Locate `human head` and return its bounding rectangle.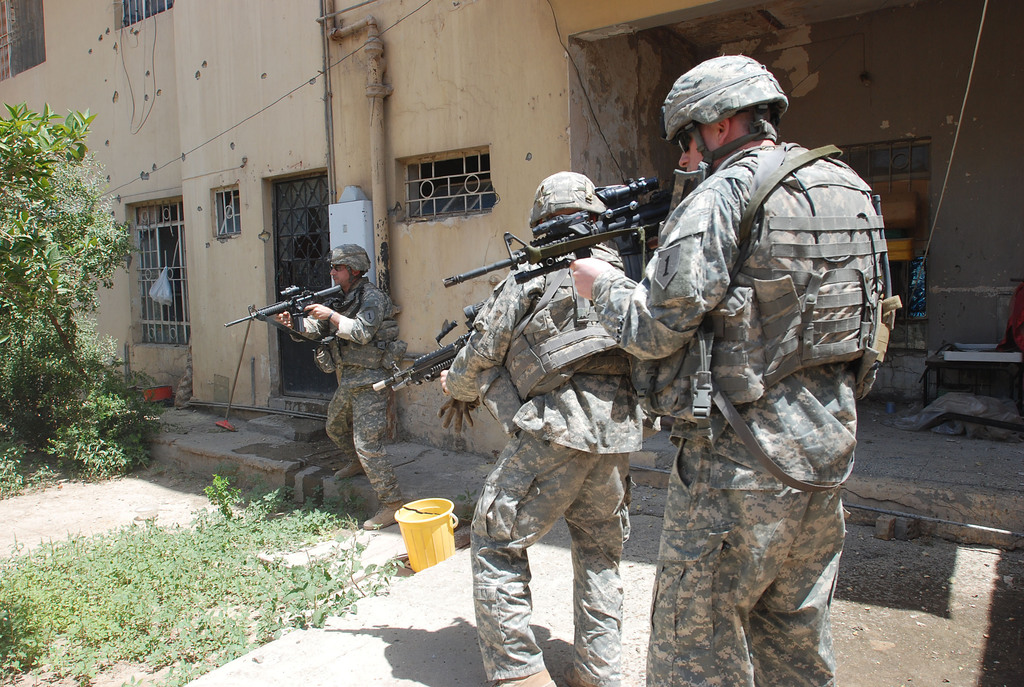
left=527, top=169, right=610, bottom=262.
